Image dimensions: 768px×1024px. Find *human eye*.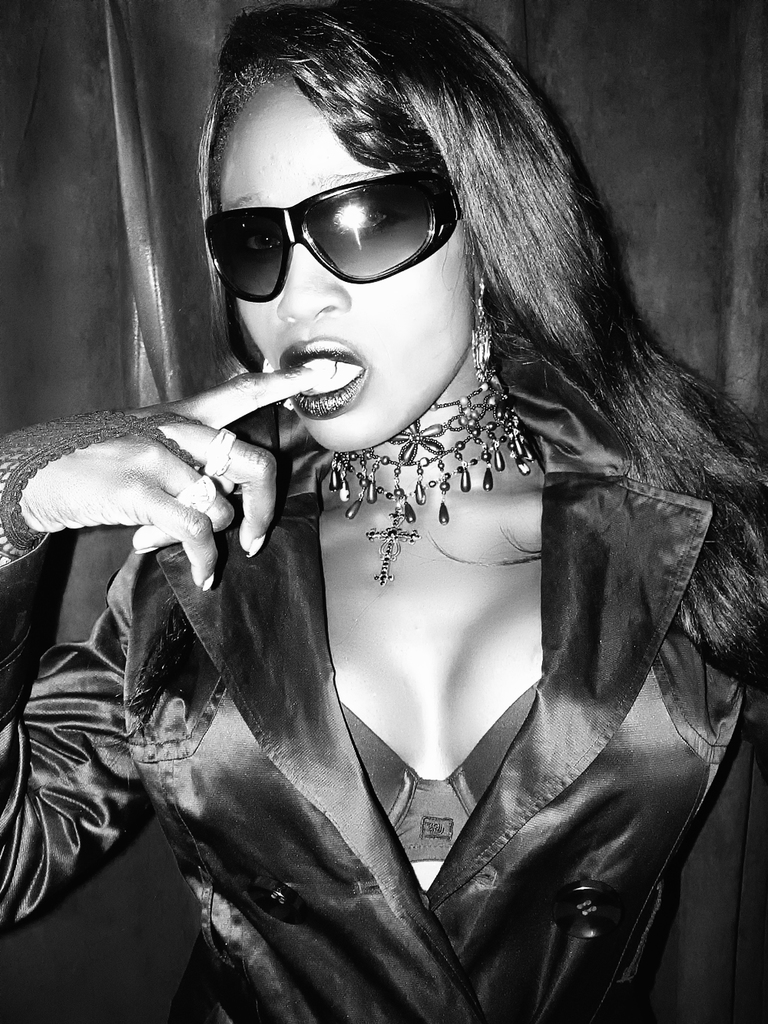
(x1=326, y1=203, x2=400, y2=237).
